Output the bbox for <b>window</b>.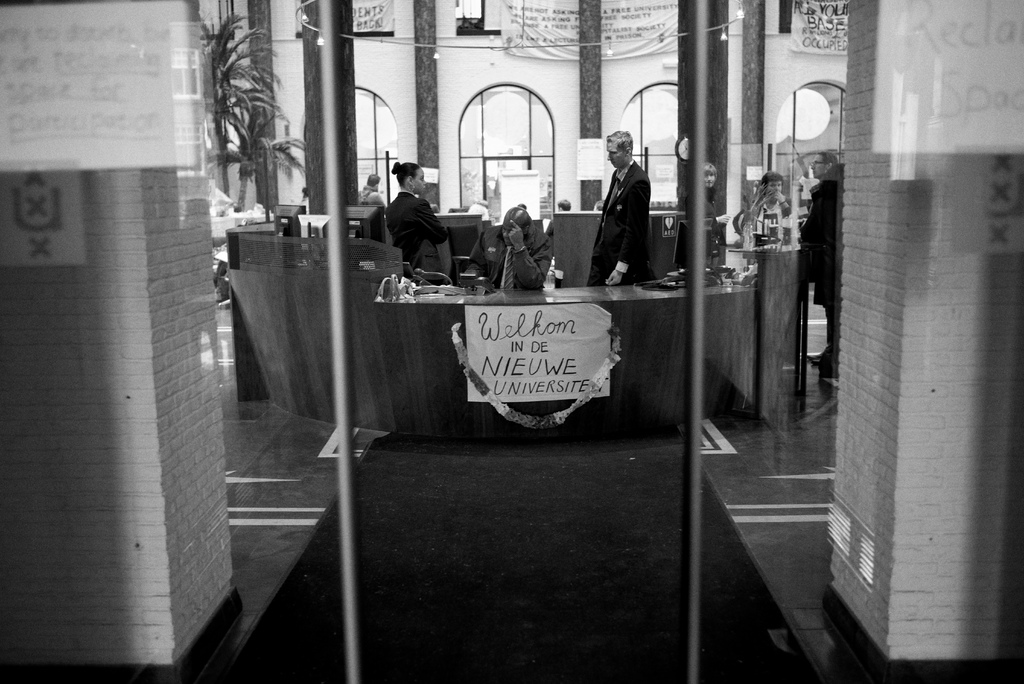
left=618, top=81, right=682, bottom=213.
